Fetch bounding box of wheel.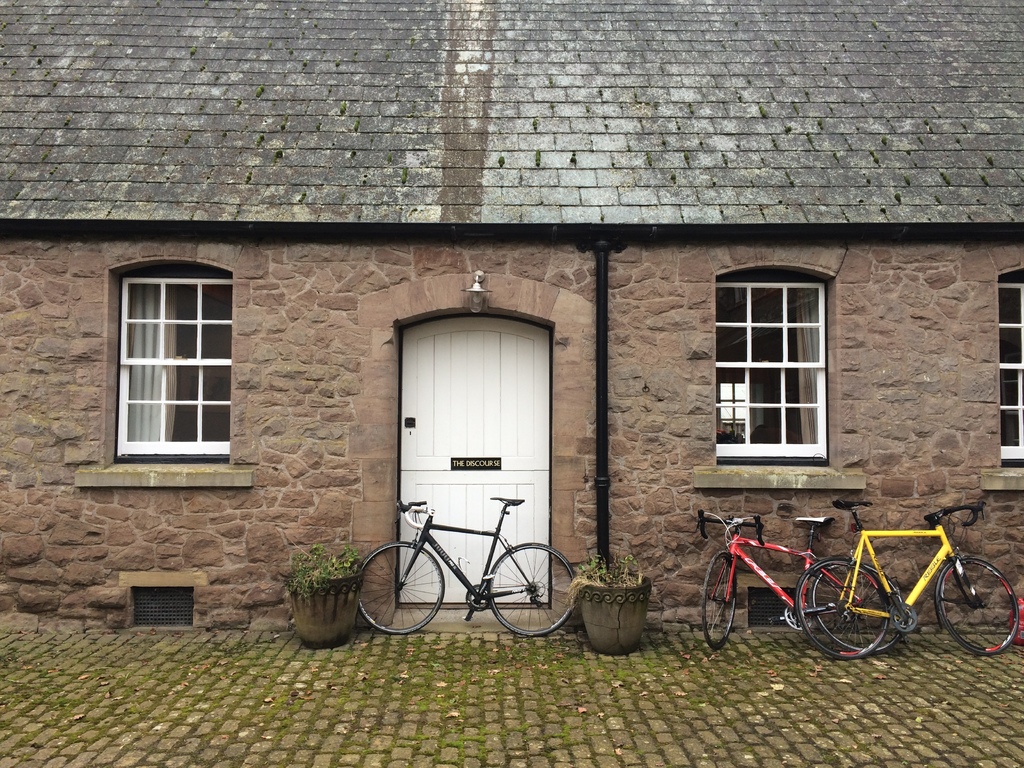
Bbox: Rect(939, 557, 1018, 656).
